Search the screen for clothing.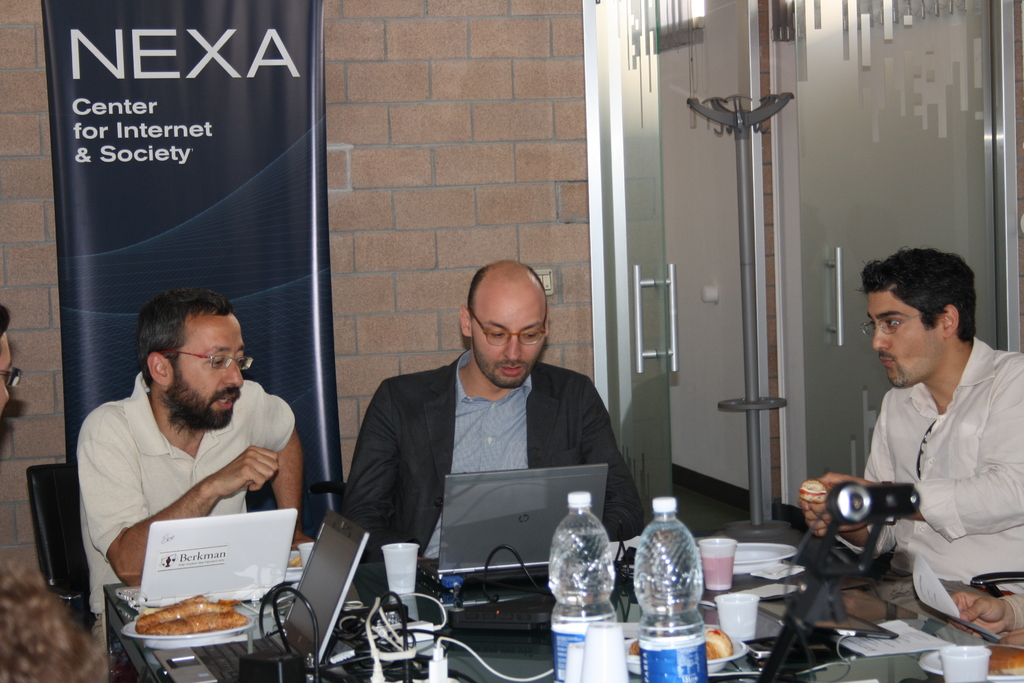
Found at region(0, 557, 111, 682).
